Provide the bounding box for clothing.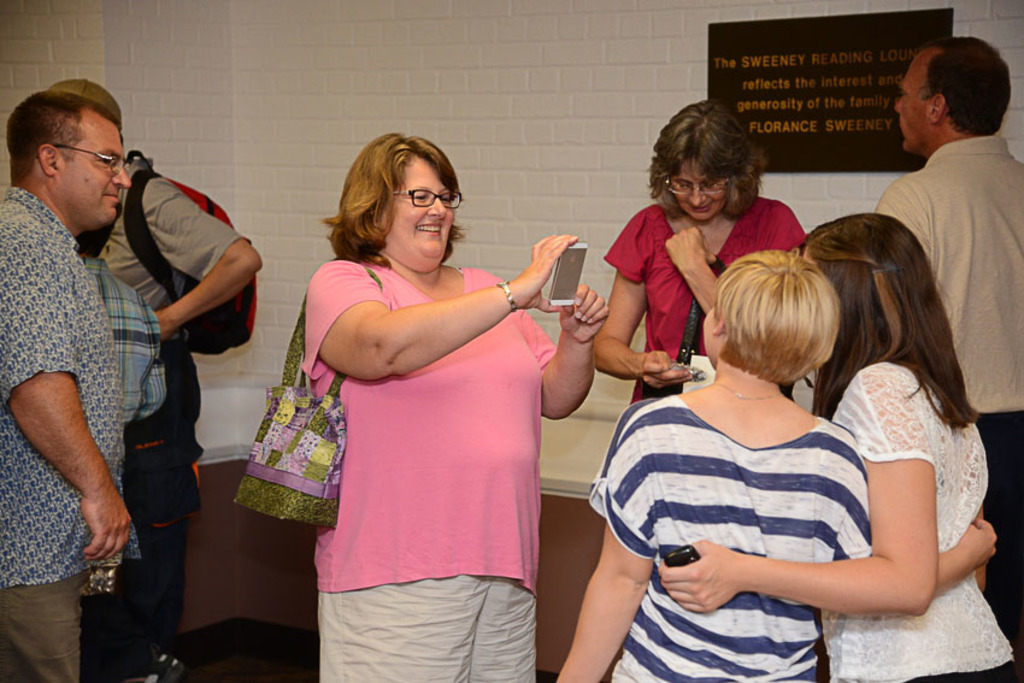
871/129/1023/636.
